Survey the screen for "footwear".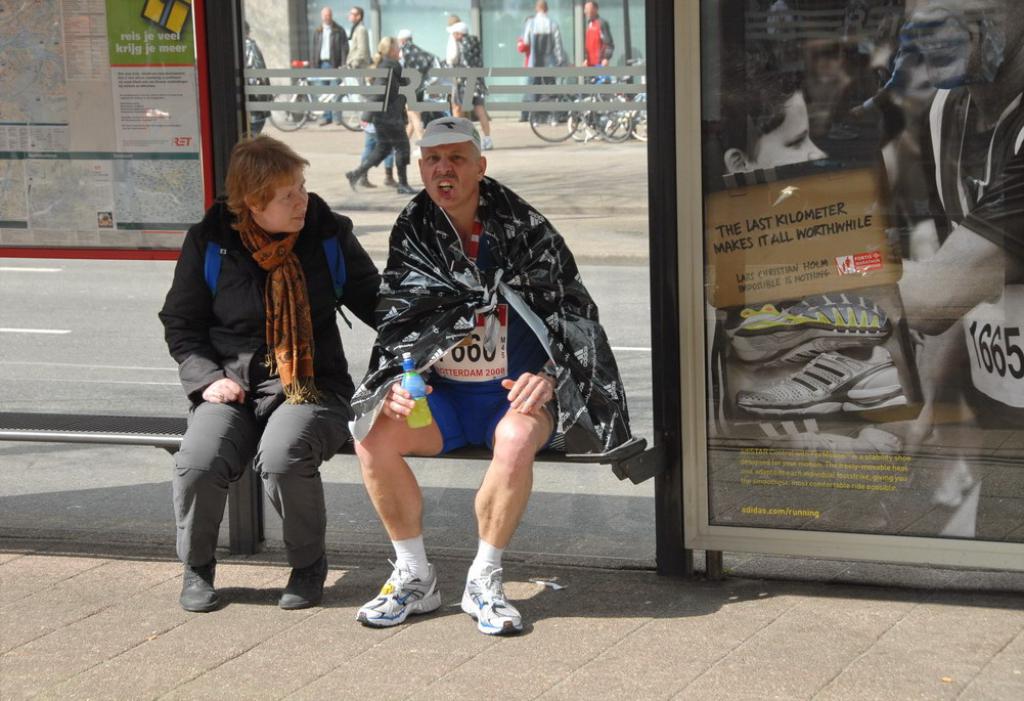
Survey found: pyautogui.locateOnScreen(388, 173, 396, 186).
